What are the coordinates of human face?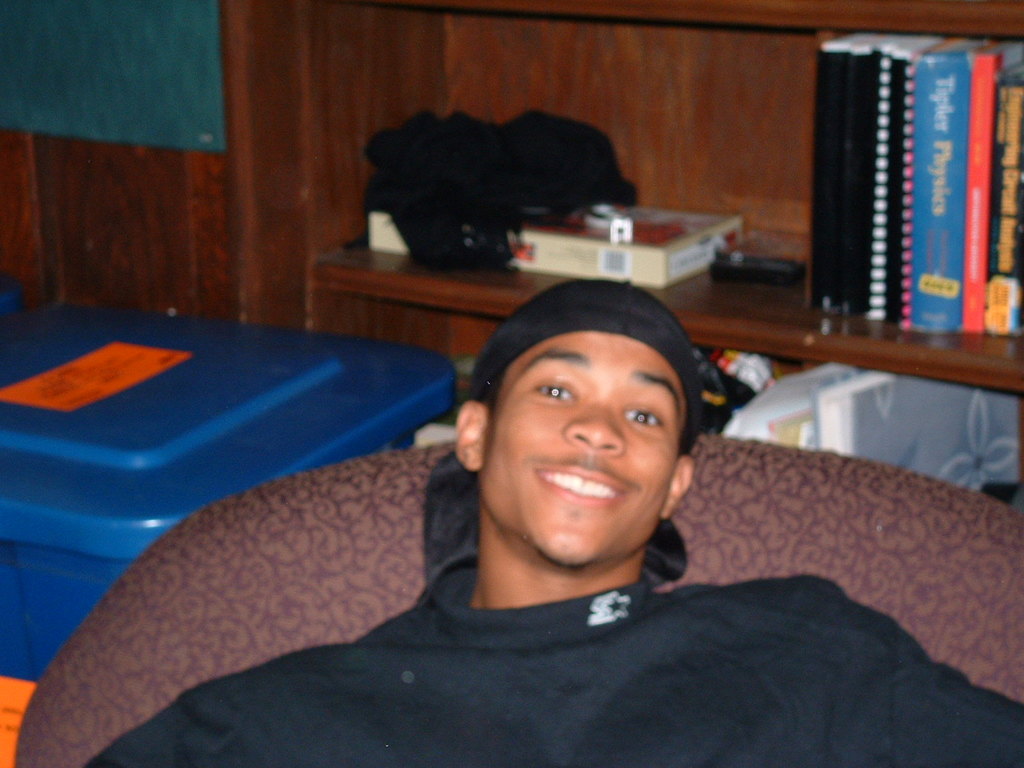
bbox=[485, 338, 683, 565].
